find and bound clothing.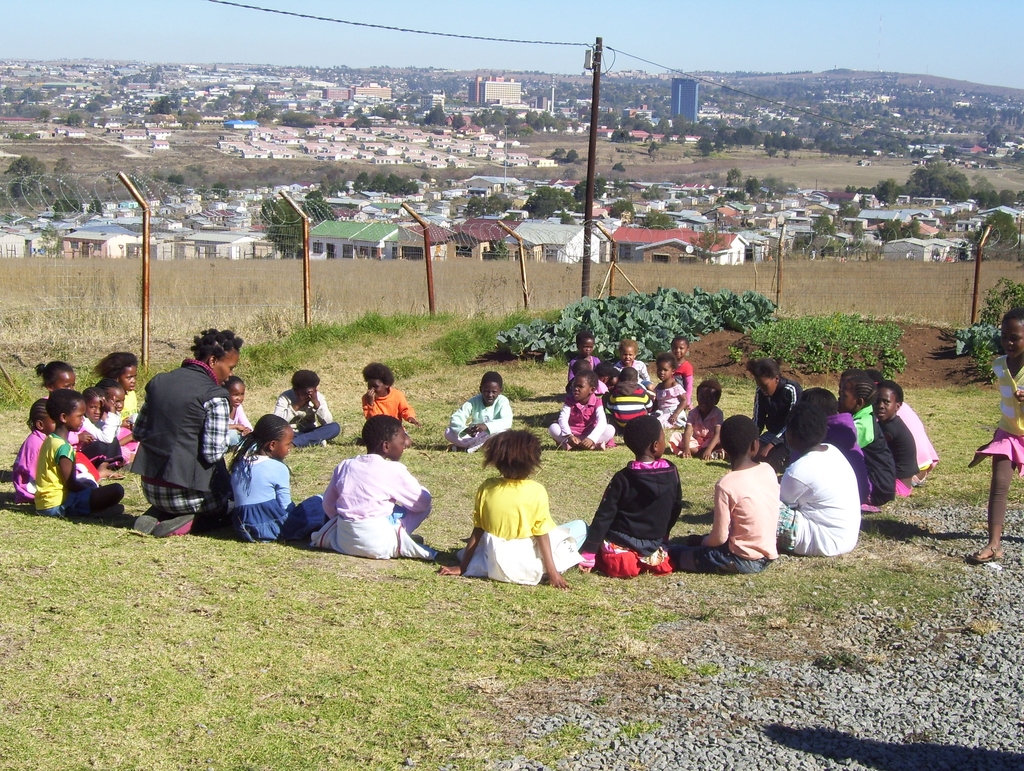
Bound: bbox=[363, 382, 417, 424].
